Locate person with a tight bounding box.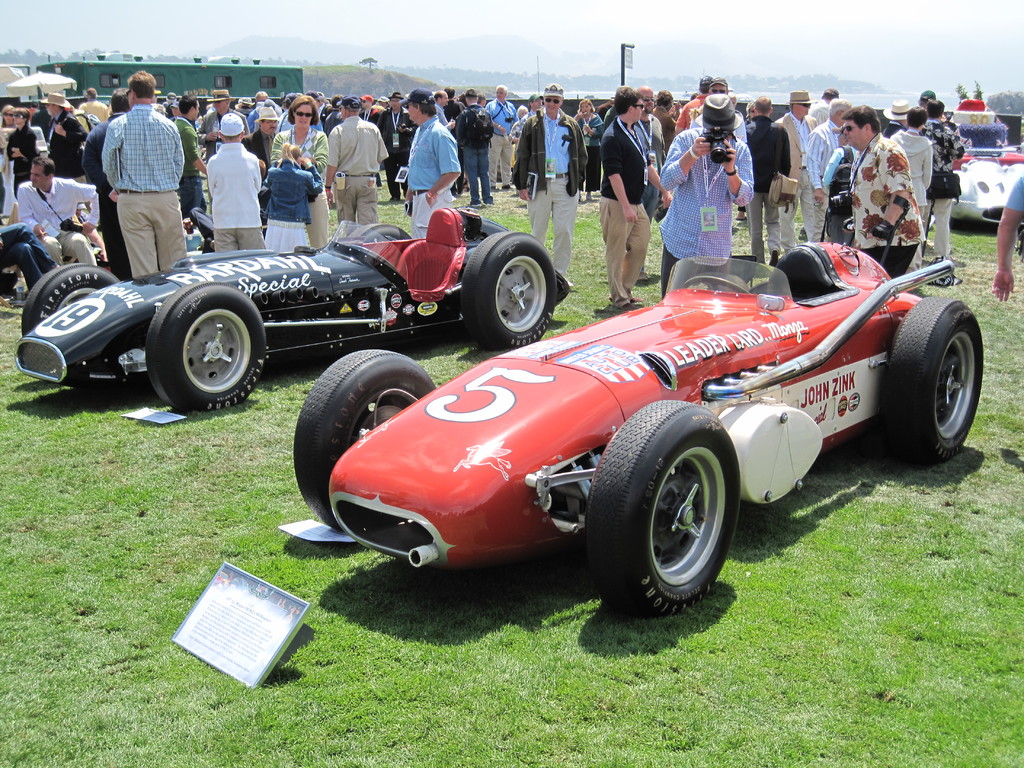
bbox(653, 90, 683, 150).
